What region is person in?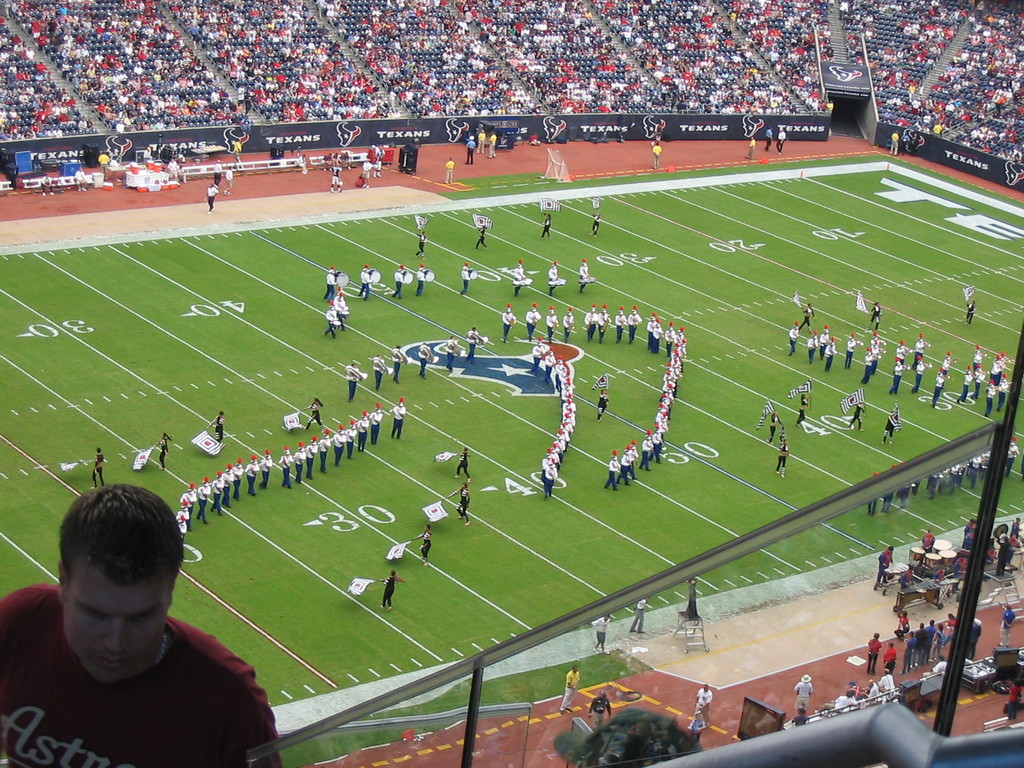
bbox(511, 260, 528, 298).
